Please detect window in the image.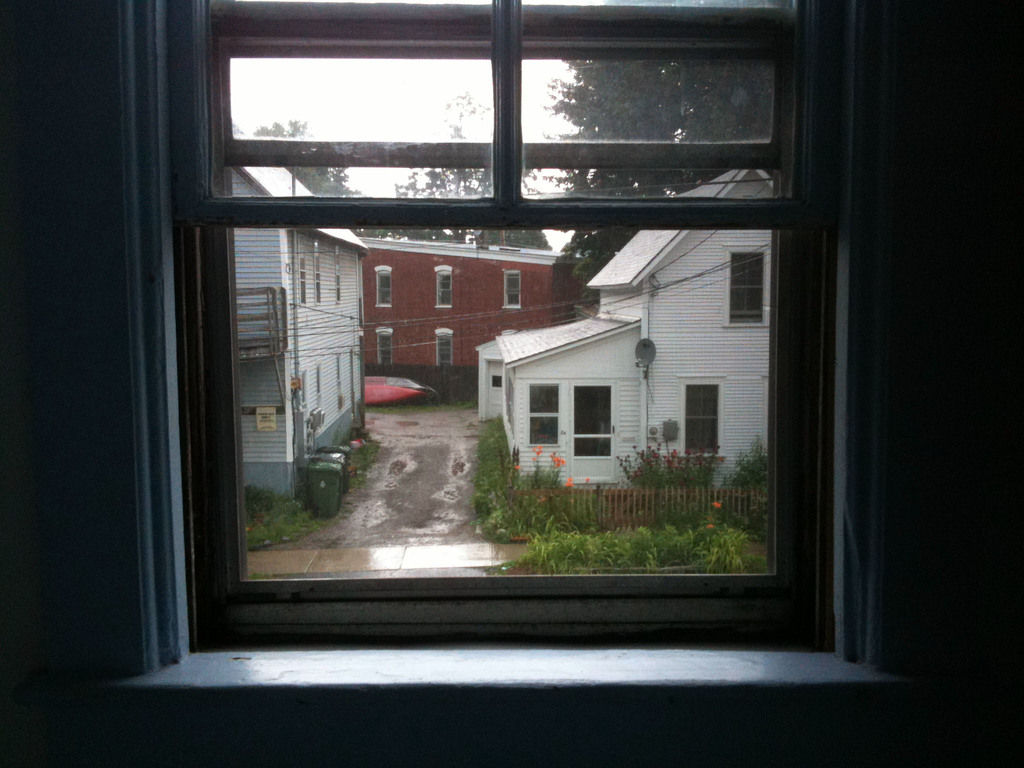
<region>333, 253, 342, 303</region>.
